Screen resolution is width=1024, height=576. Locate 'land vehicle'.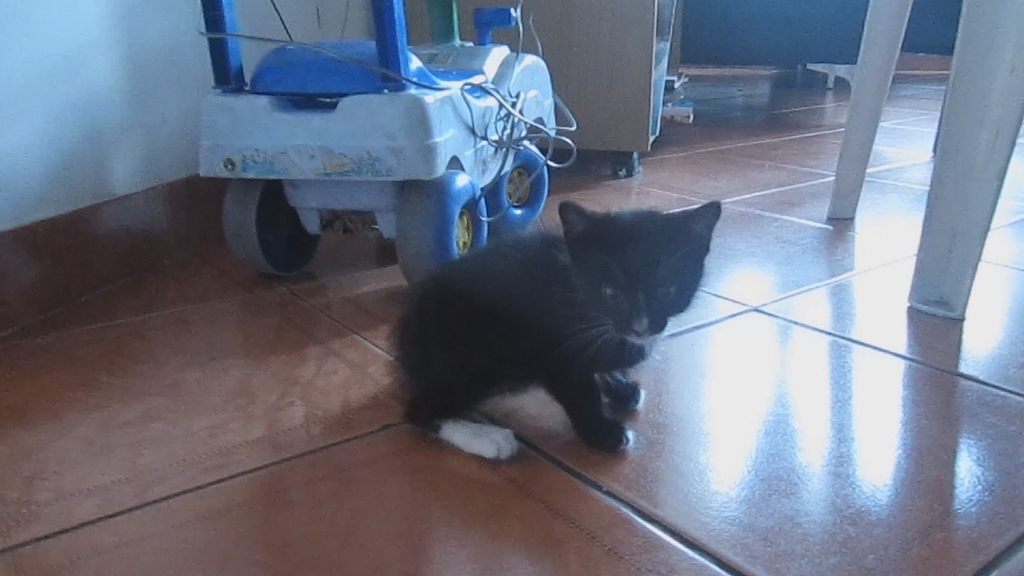
box(198, 0, 576, 286).
